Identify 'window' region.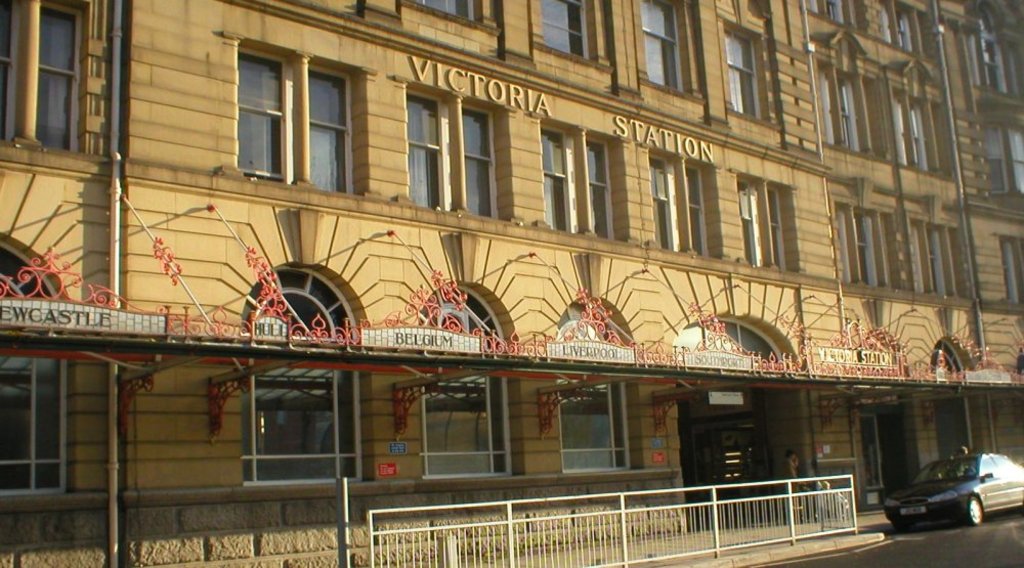
Region: BBox(227, 31, 342, 182).
